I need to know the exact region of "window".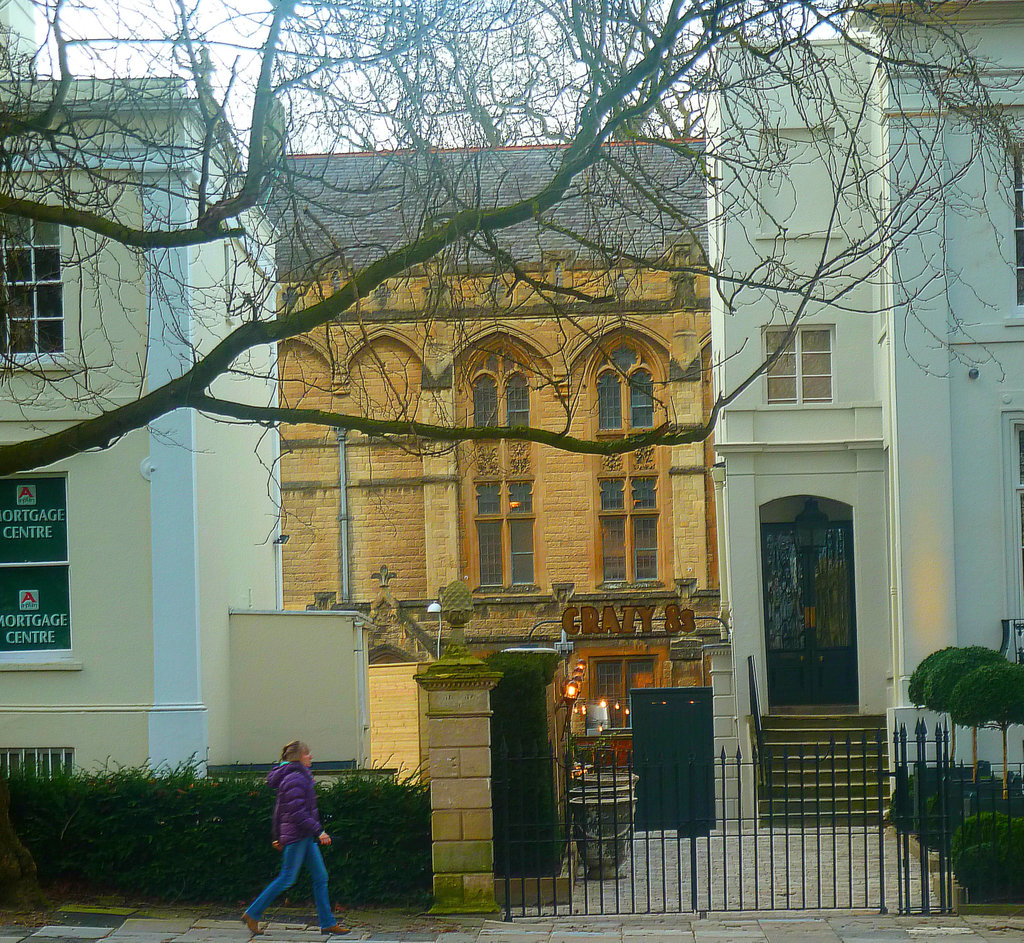
Region: pyautogui.locateOnScreen(0, 201, 66, 367).
